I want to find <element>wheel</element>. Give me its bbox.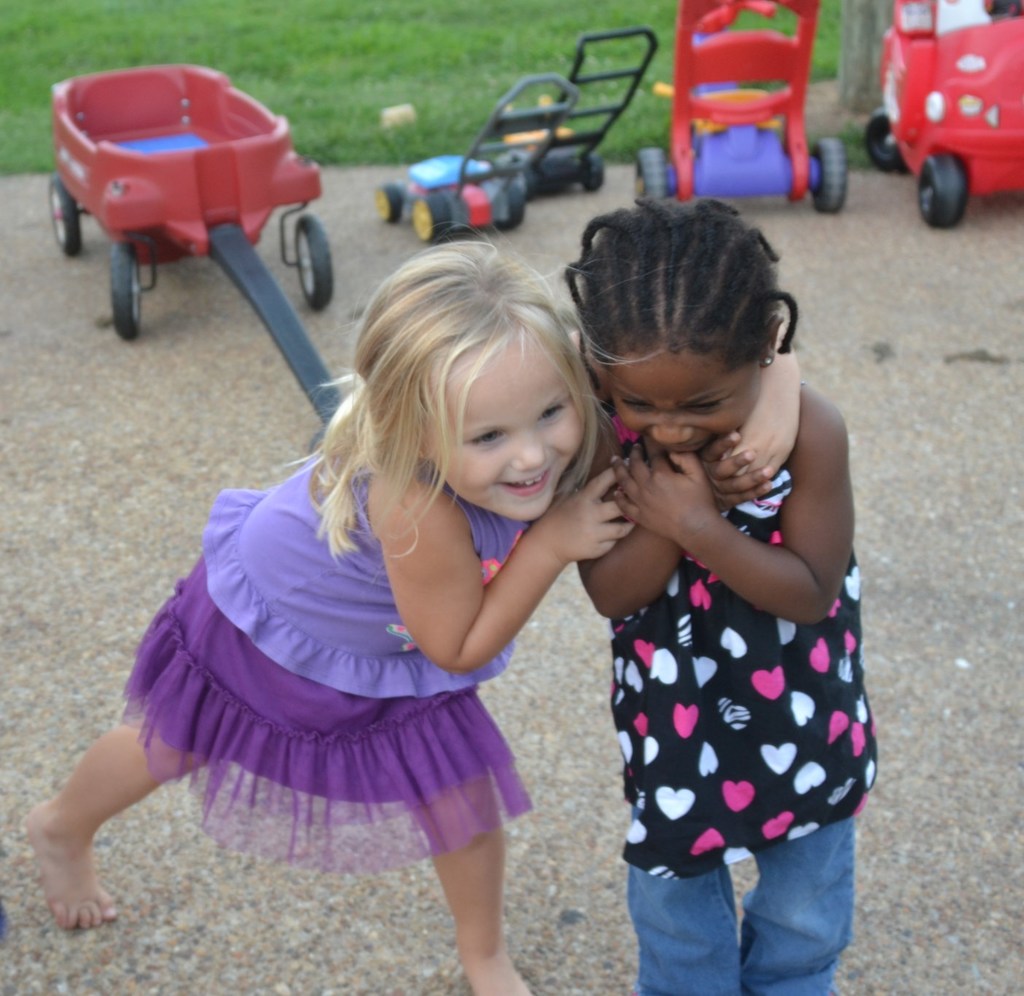
<box>917,153,965,226</box>.
